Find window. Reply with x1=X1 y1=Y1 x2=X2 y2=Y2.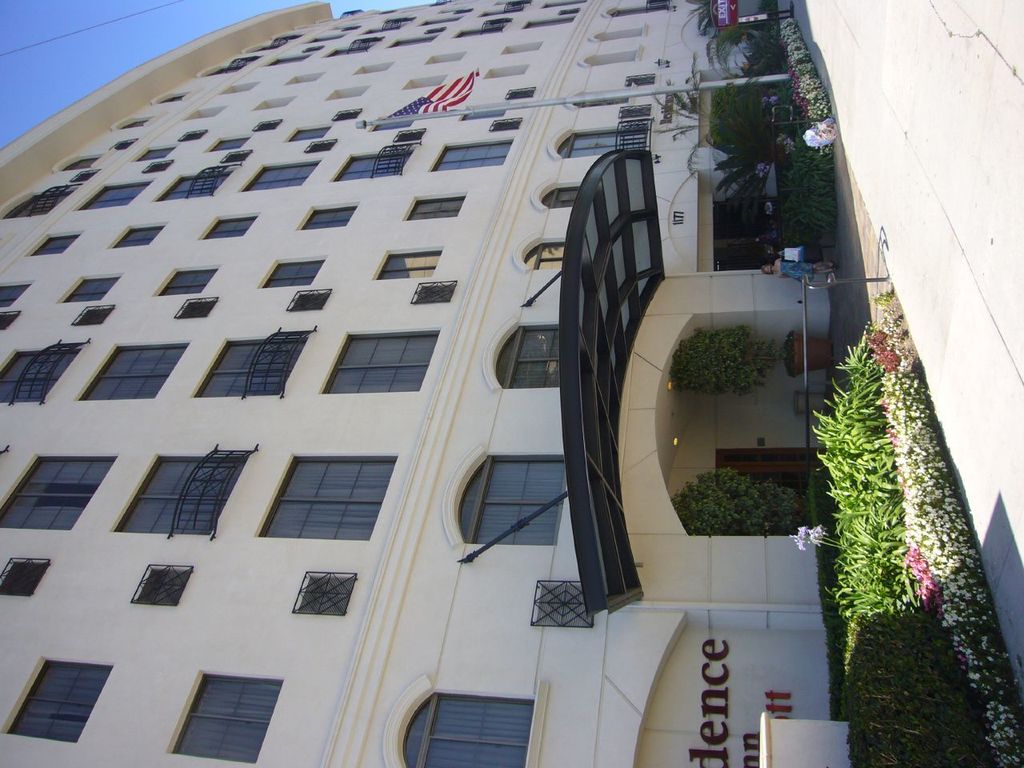
x1=110 y1=224 x2=170 y2=246.
